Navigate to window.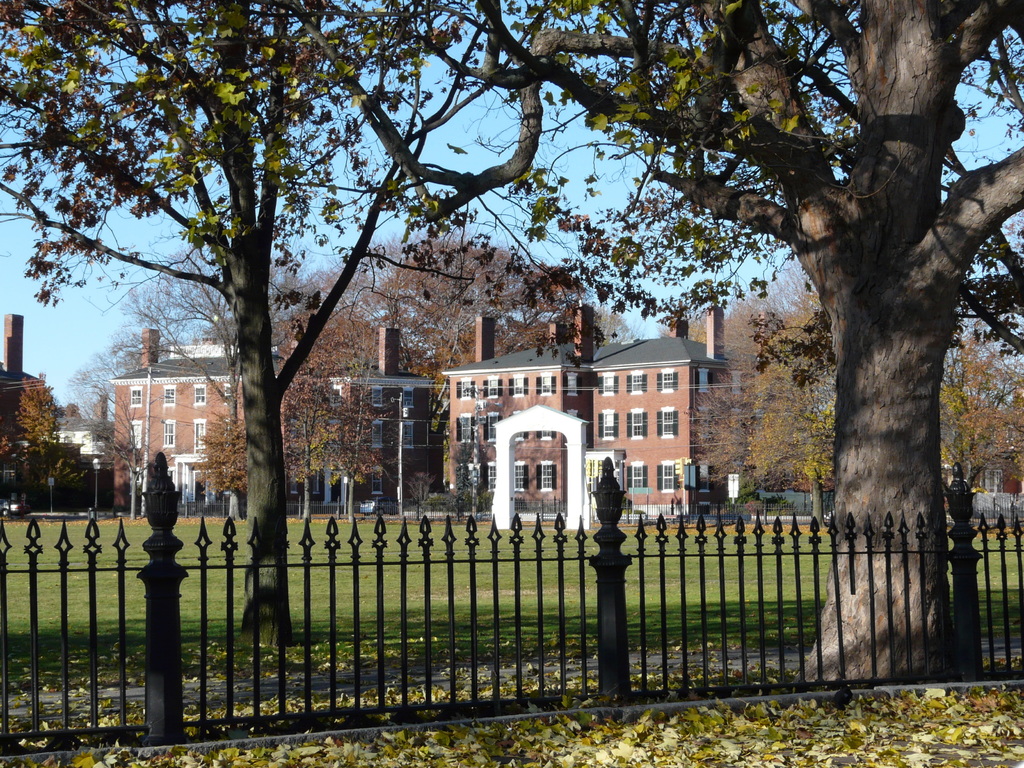
Navigation target: crop(603, 413, 616, 438).
